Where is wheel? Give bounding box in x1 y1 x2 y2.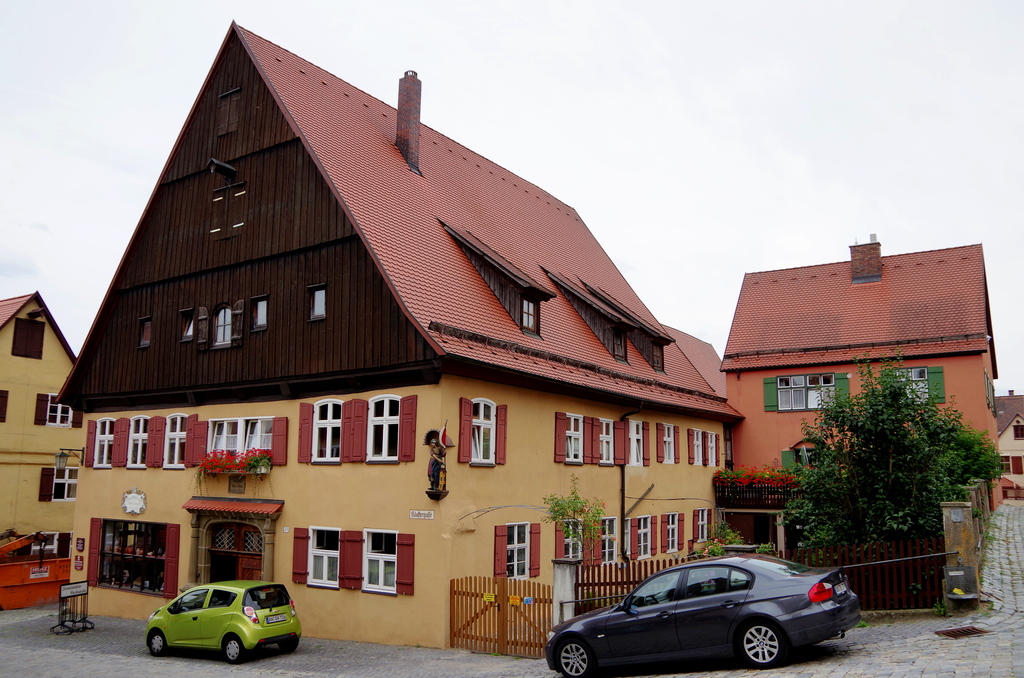
735 620 787 669.
